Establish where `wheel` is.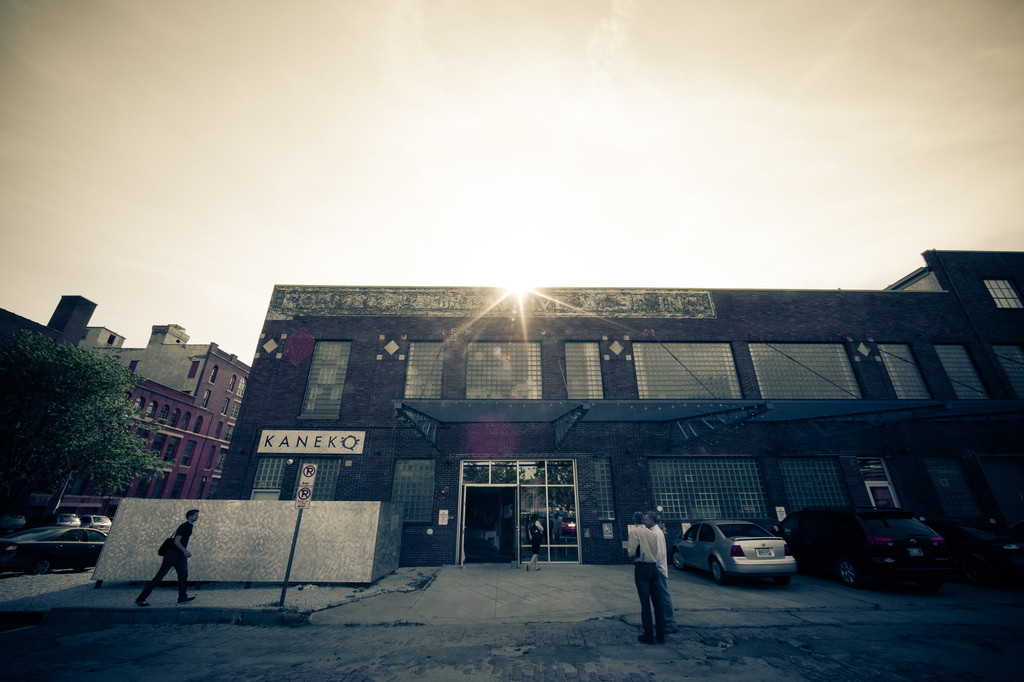
Established at rect(836, 560, 855, 589).
